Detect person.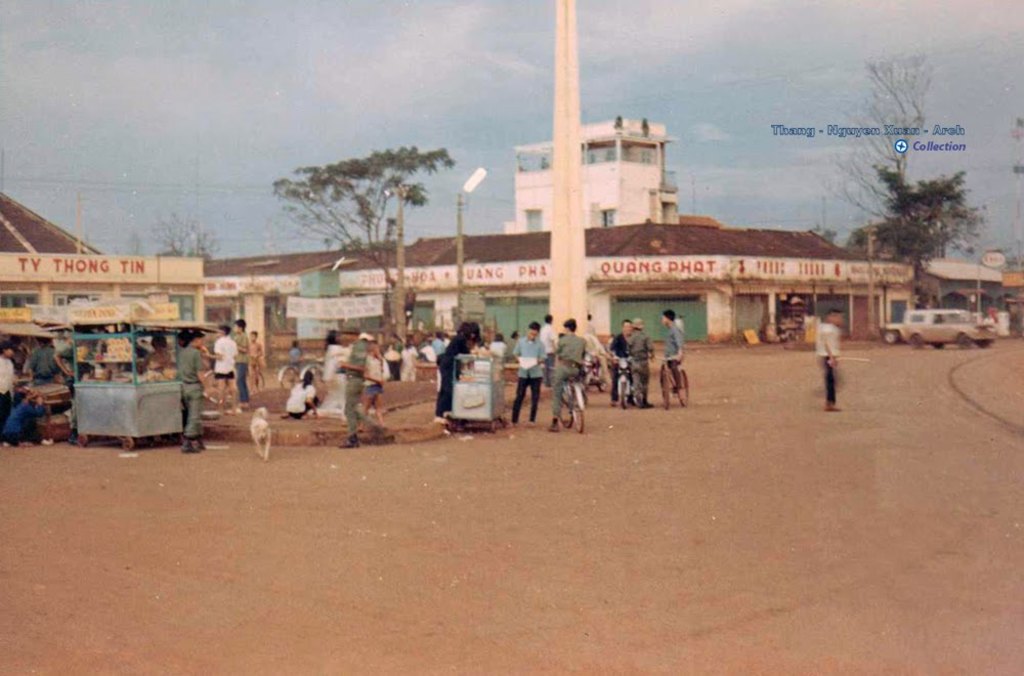
Detected at crop(811, 314, 858, 412).
